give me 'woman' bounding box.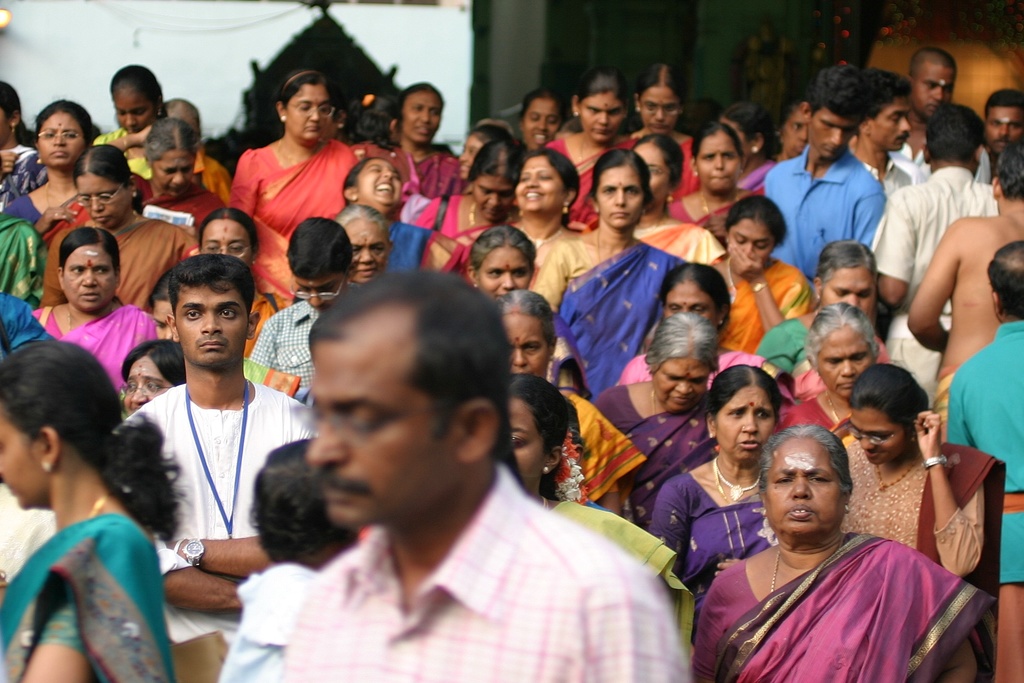
detection(383, 83, 470, 199).
